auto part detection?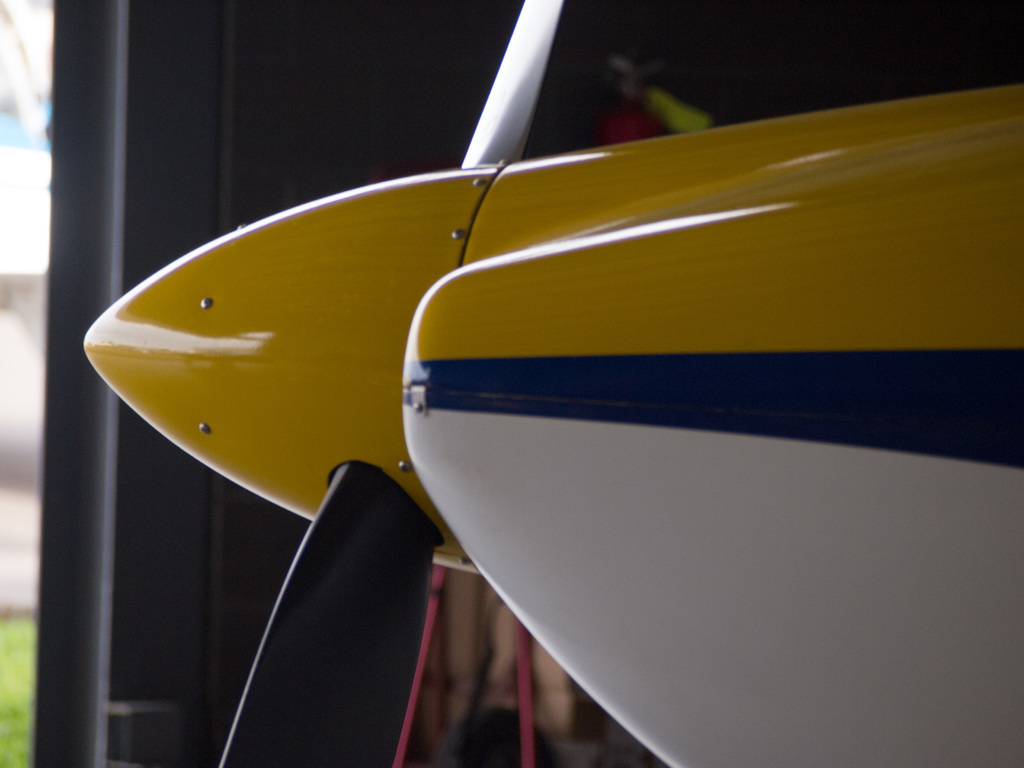
[x1=79, y1=0, x2=1022, y2=762]
